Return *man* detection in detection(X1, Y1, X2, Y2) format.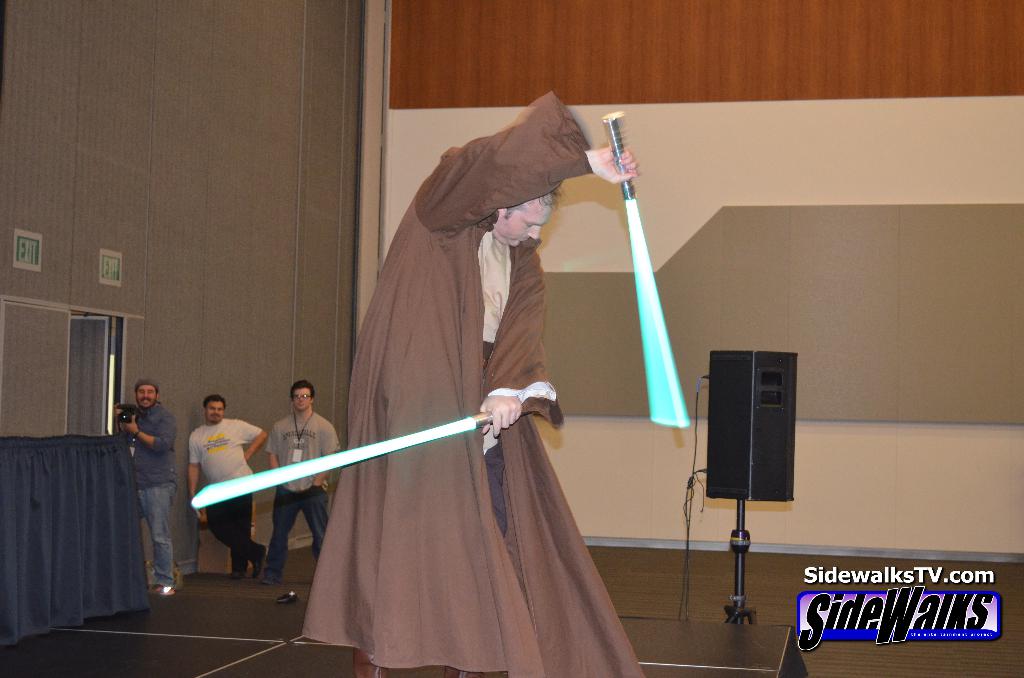
detection(110, 382, 183, 597).
